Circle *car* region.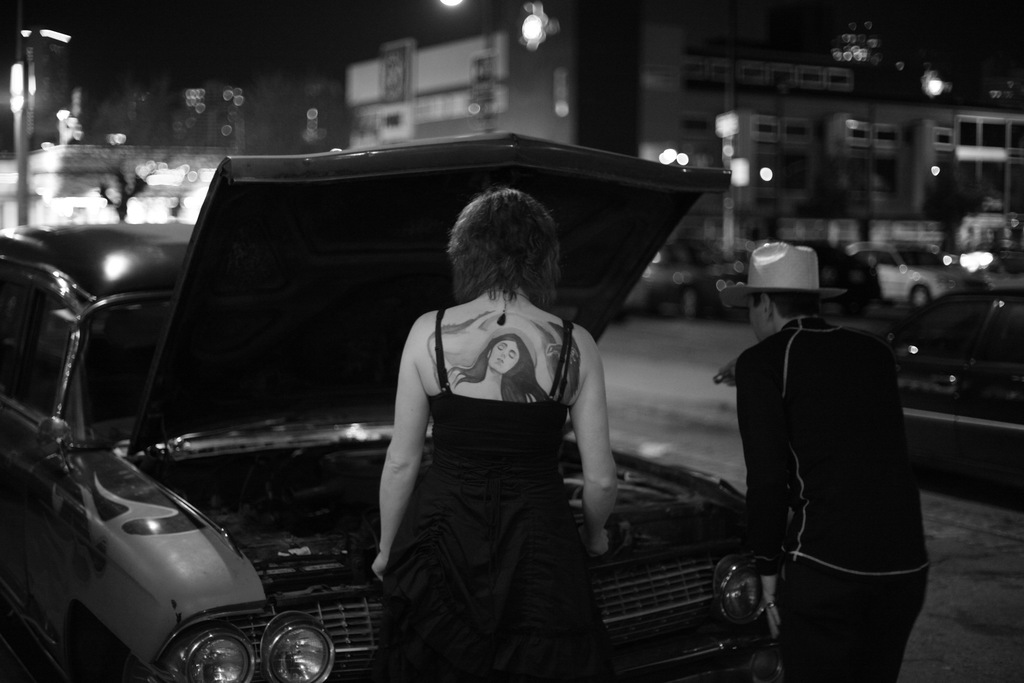
Region: <box>892,281,1023,483</box>.
